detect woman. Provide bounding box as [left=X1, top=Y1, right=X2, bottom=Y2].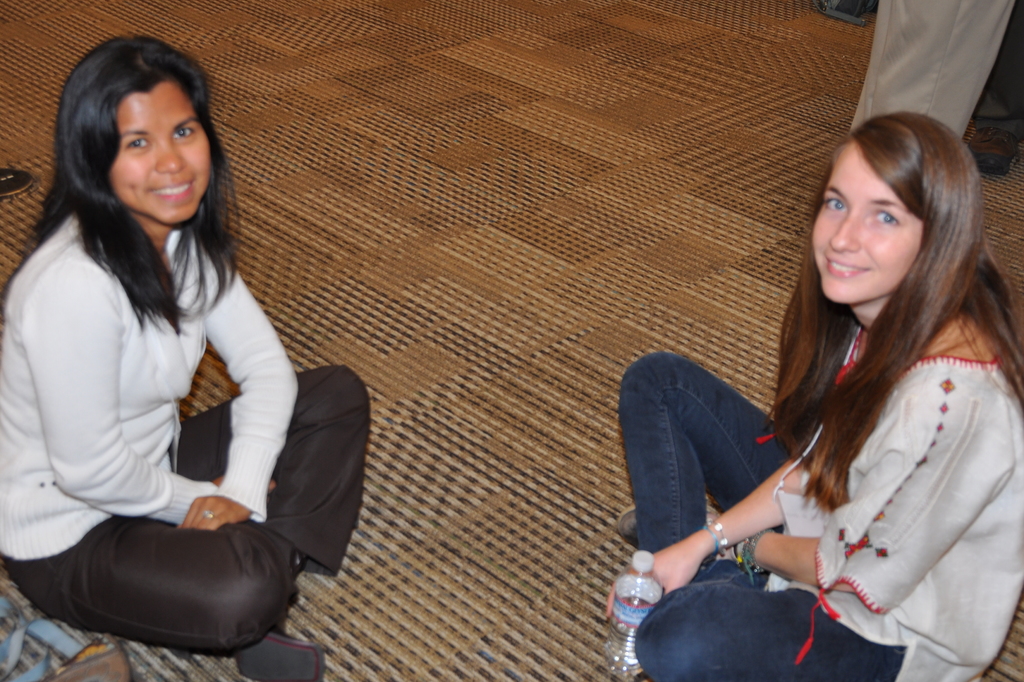
[left=0, top=38, right=371, bottom=681].
